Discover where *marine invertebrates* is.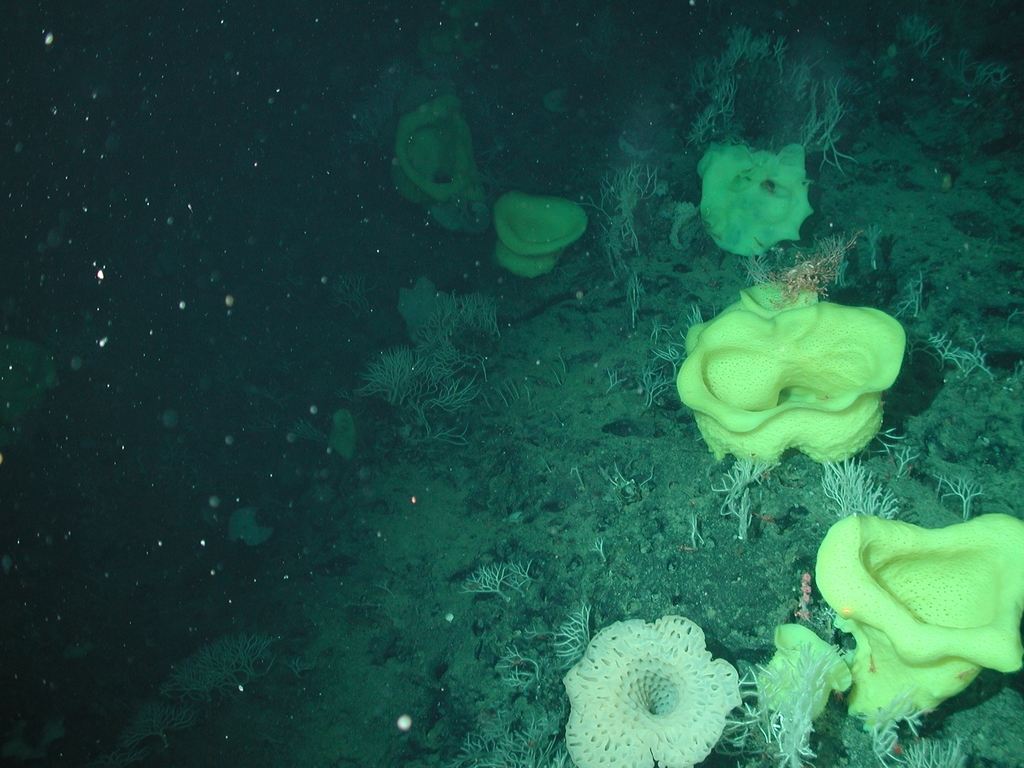
Discovered at (689,127,844,272).
